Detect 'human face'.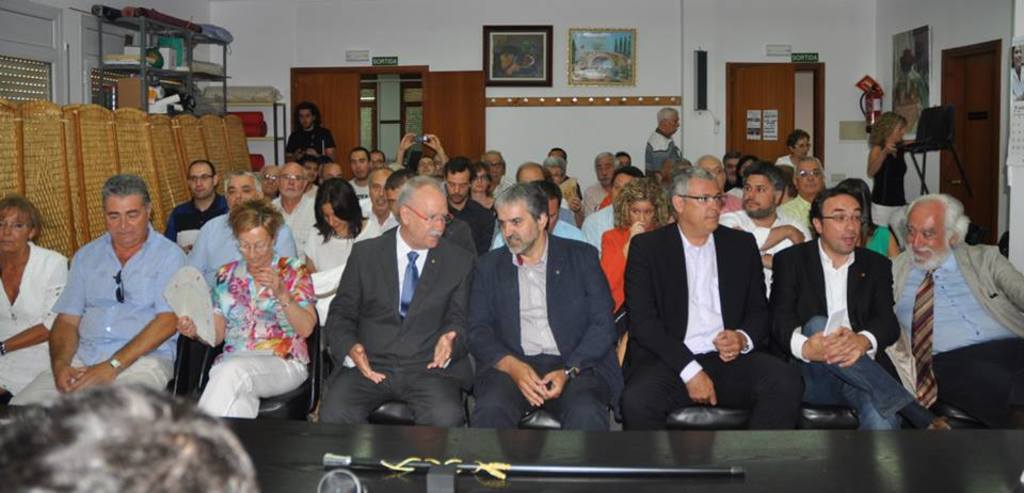
Detected at (742,175,774,218).
